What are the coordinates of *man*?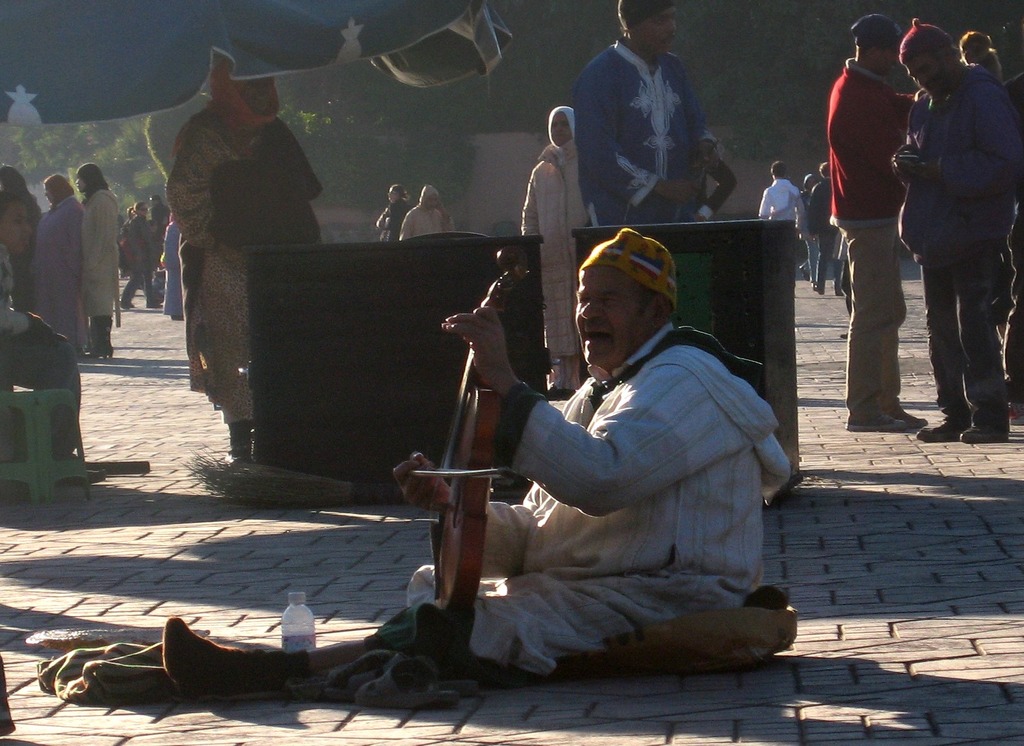
567, 0, 733, 222.
